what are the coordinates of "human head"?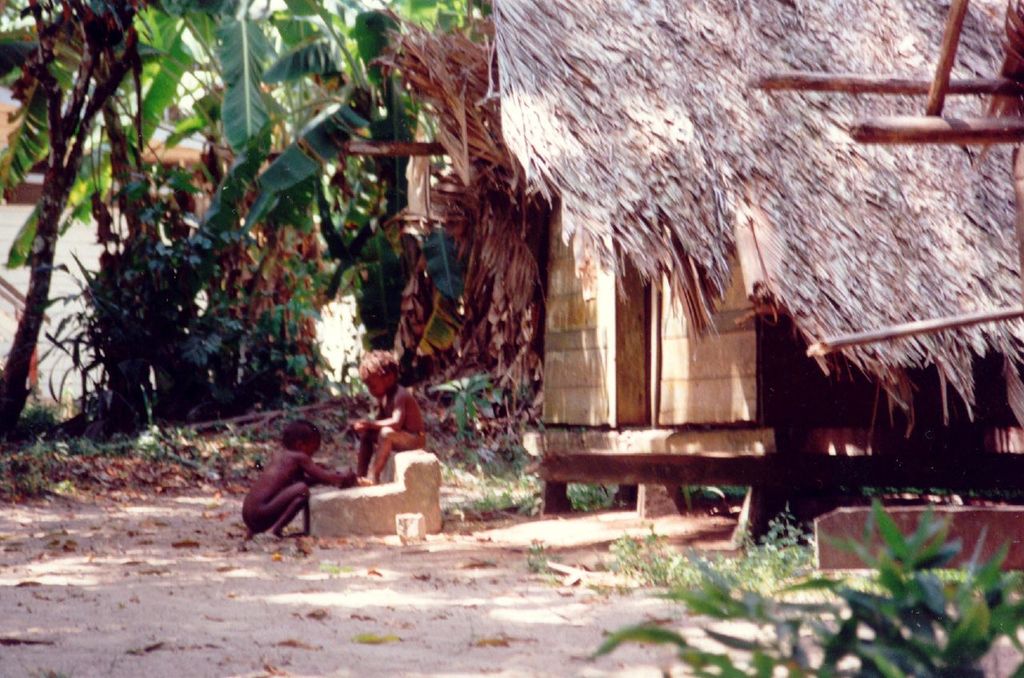
(left=356, top=348, right=399, bottom=400).
